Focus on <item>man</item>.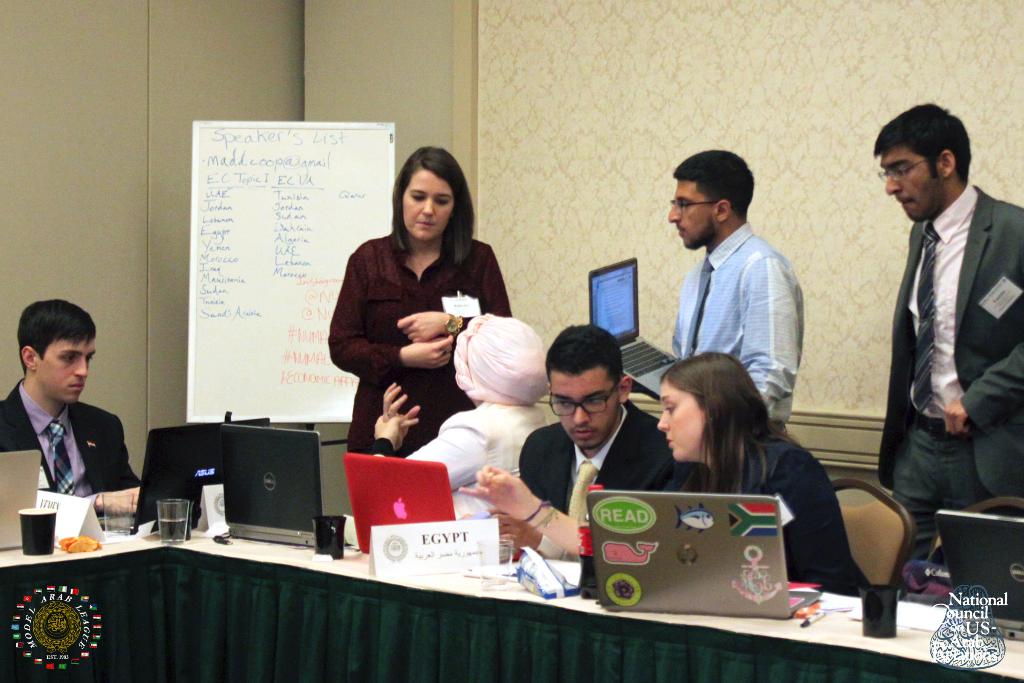
Focused at {"x1": 664, "y1": 150, "x2": 804, "y2": 431}.
